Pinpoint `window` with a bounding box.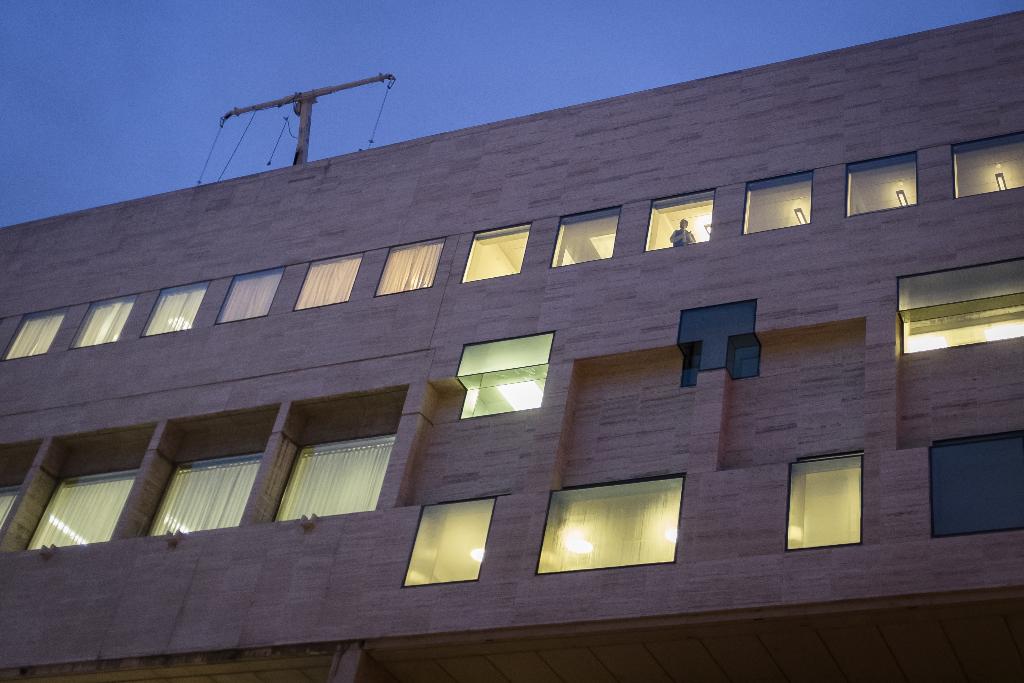
532,472,689,573.
